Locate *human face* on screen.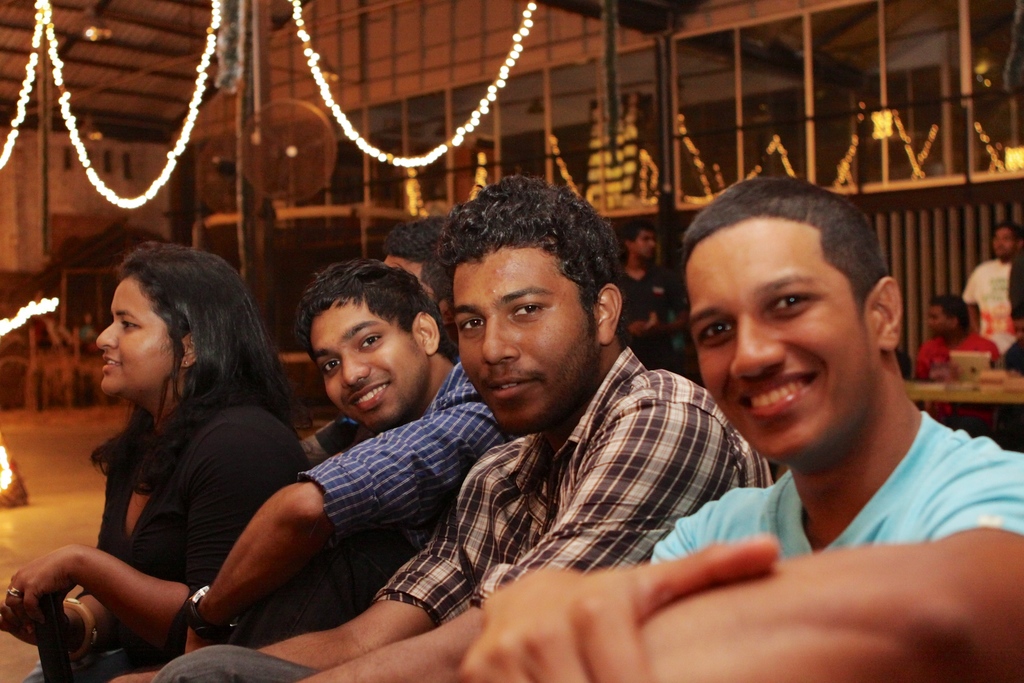
On screen at box=[680, 215, 881, 466].
